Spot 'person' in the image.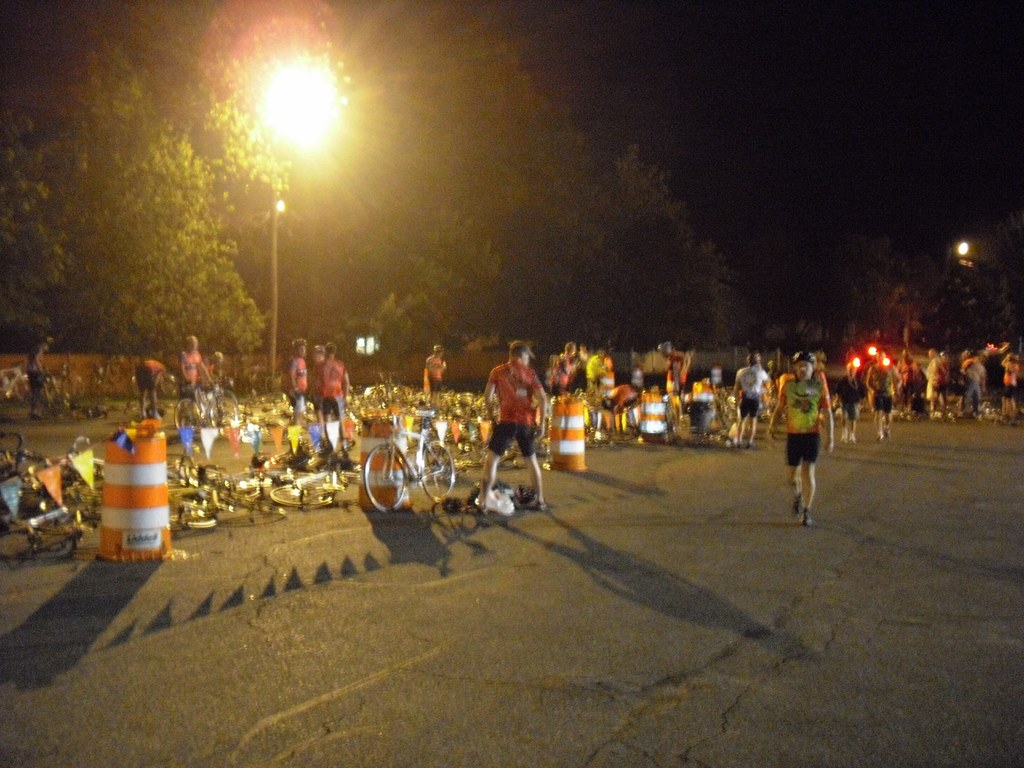
'person' found at left=179, top=331, right=215, bottom=415.
